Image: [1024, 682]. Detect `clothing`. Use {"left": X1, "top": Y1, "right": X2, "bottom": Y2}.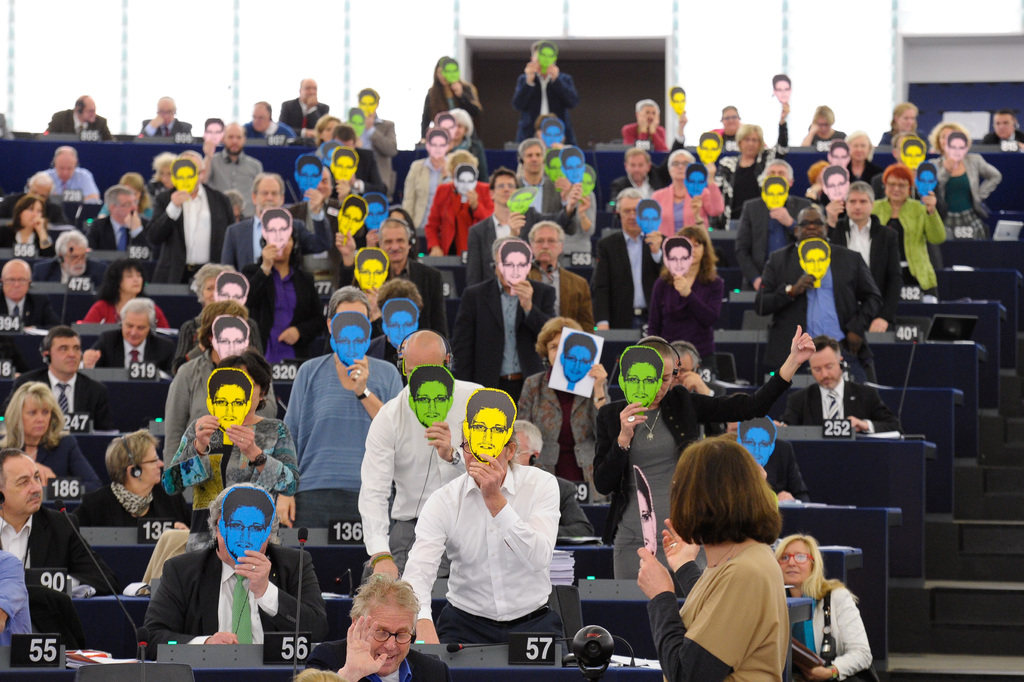
{"left": 462, "top": 212, "right": 546, "bottom": 288}.
